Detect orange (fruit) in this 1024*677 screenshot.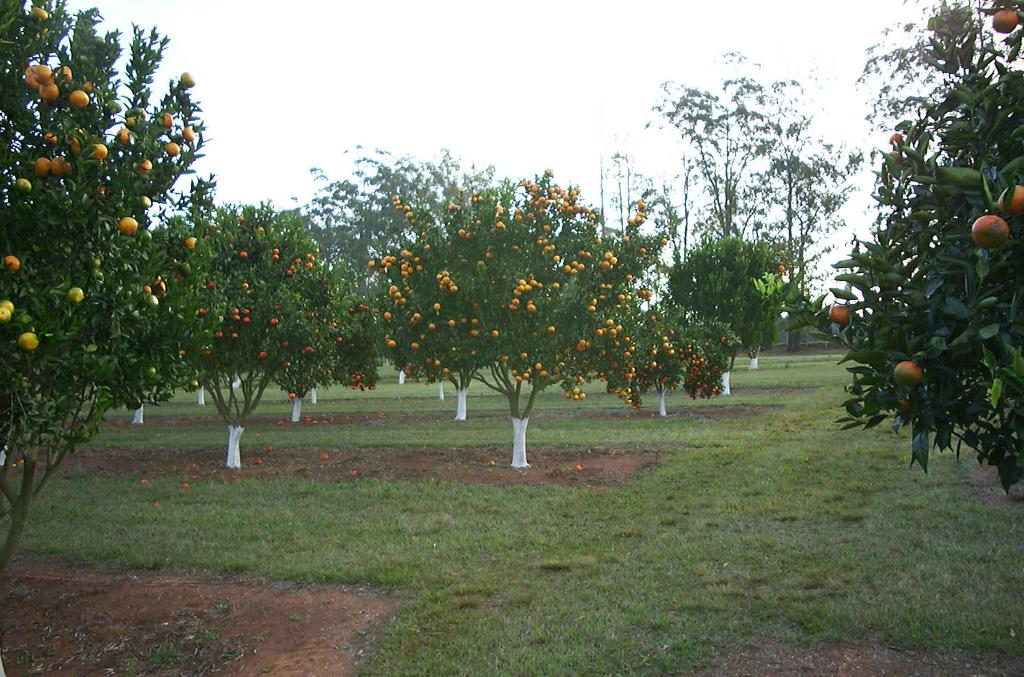
Detection: (left=10, top=178, right=34, bottom=194).
